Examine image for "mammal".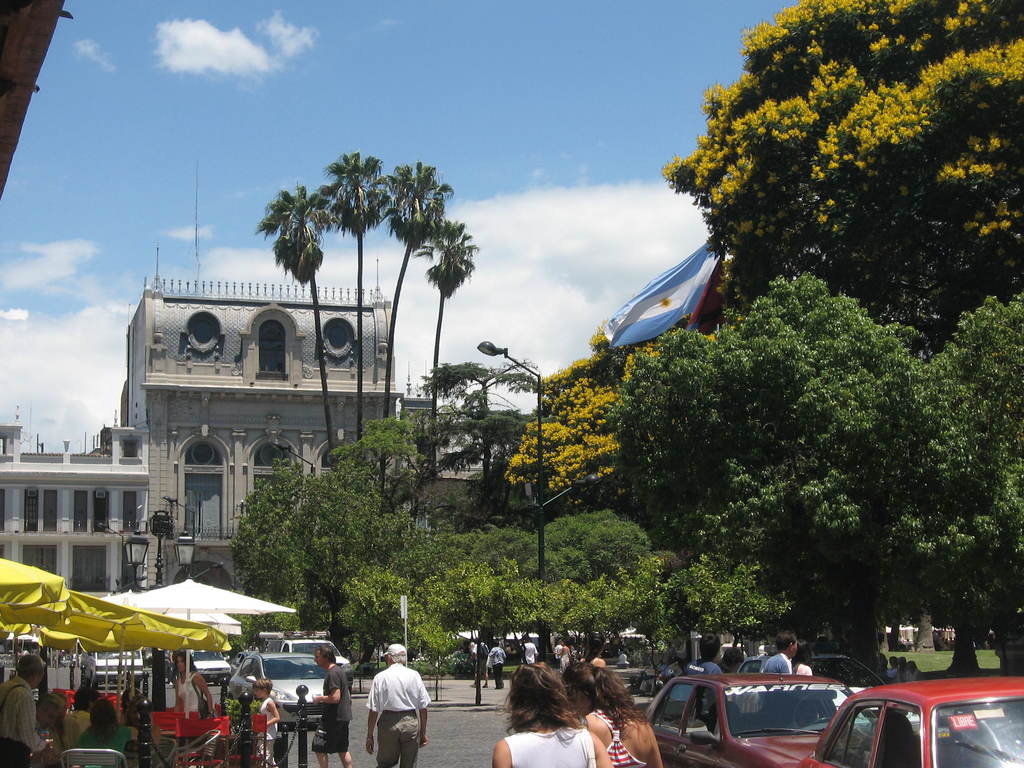
Examination result: bbox(356, 660, 419, 767).
